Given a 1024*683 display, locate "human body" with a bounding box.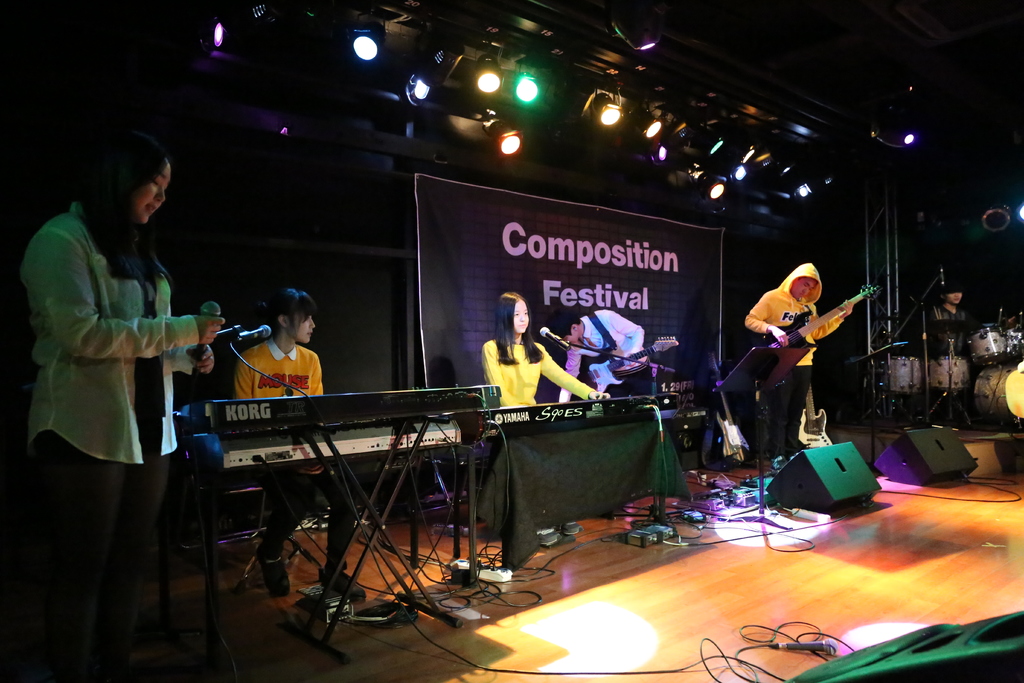
Located: crop(464, 281, 614, 422).
